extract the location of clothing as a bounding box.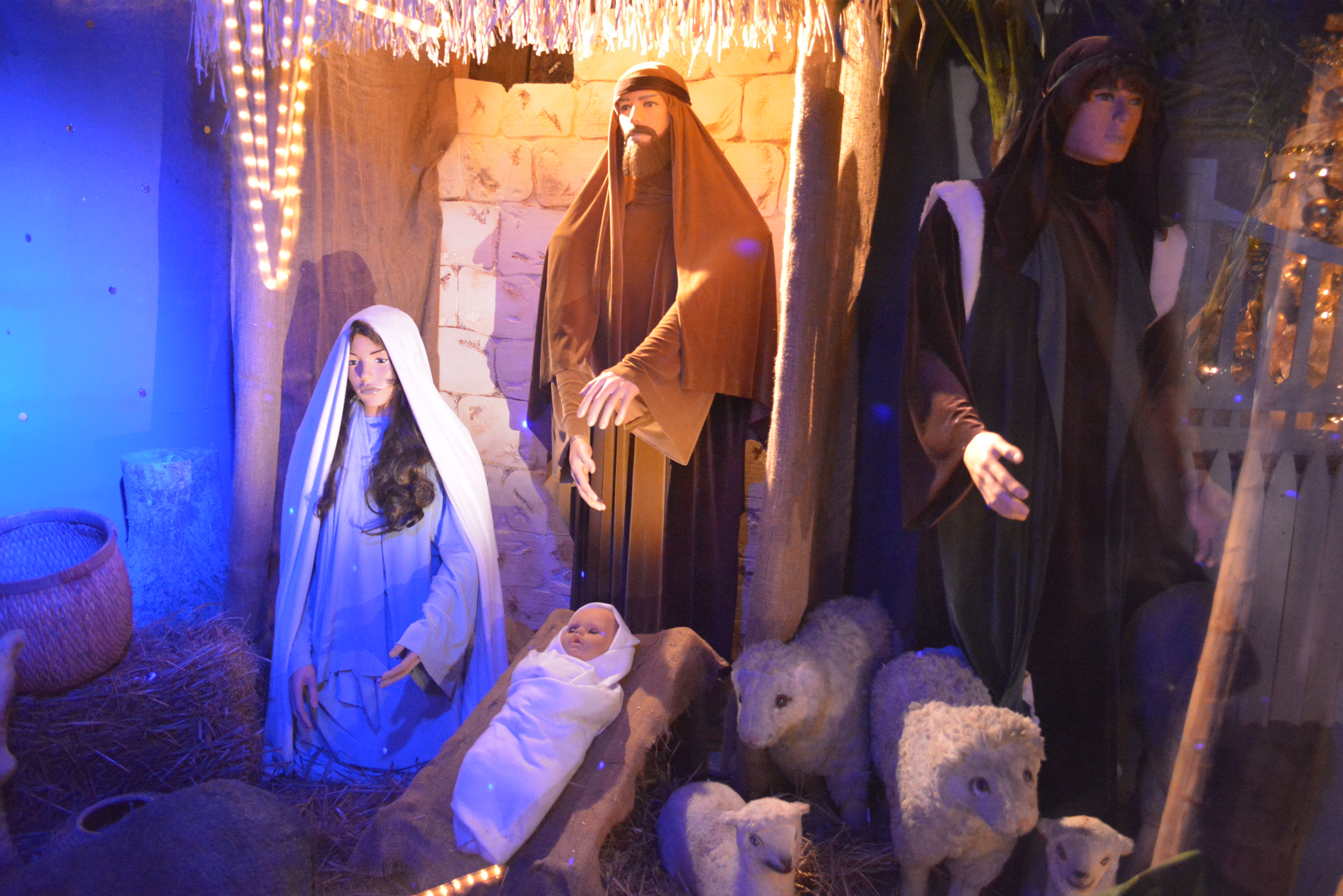
76,96,150,236.
